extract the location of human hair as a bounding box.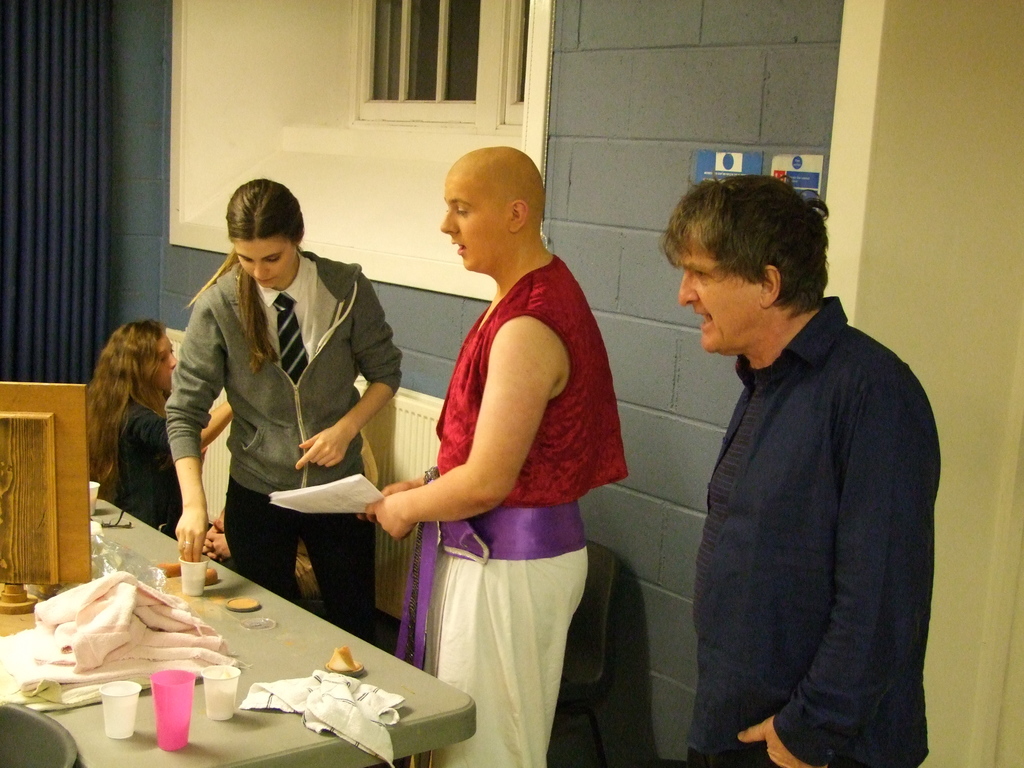
bbox=(189, 177, 308, 369).
